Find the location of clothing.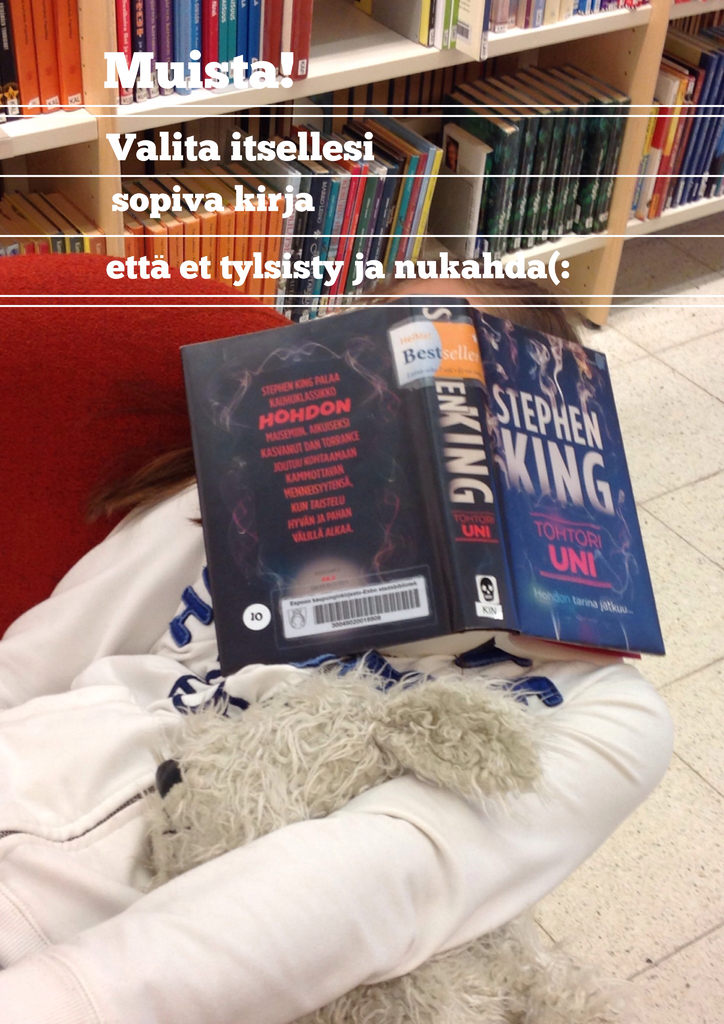
Location: bbox=[0, 483, 677, 1023].
